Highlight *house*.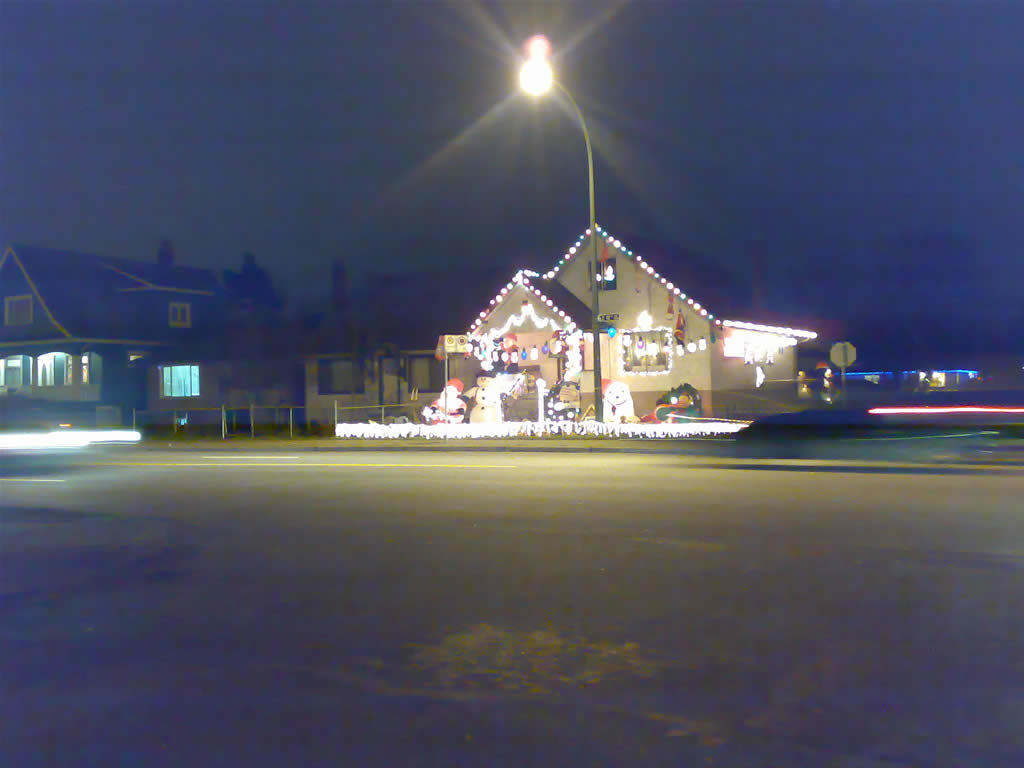
Highlighted region: box=[436, 221, 846, 426].
